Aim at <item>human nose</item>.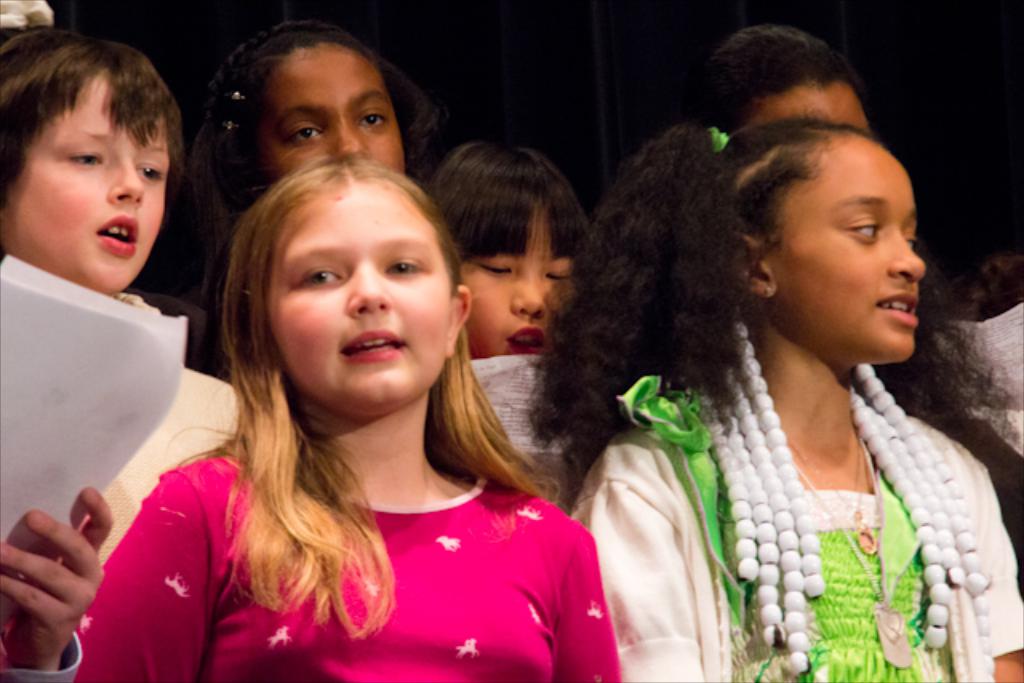
Aimed at <region>107, 154, 142, 208</region>.
